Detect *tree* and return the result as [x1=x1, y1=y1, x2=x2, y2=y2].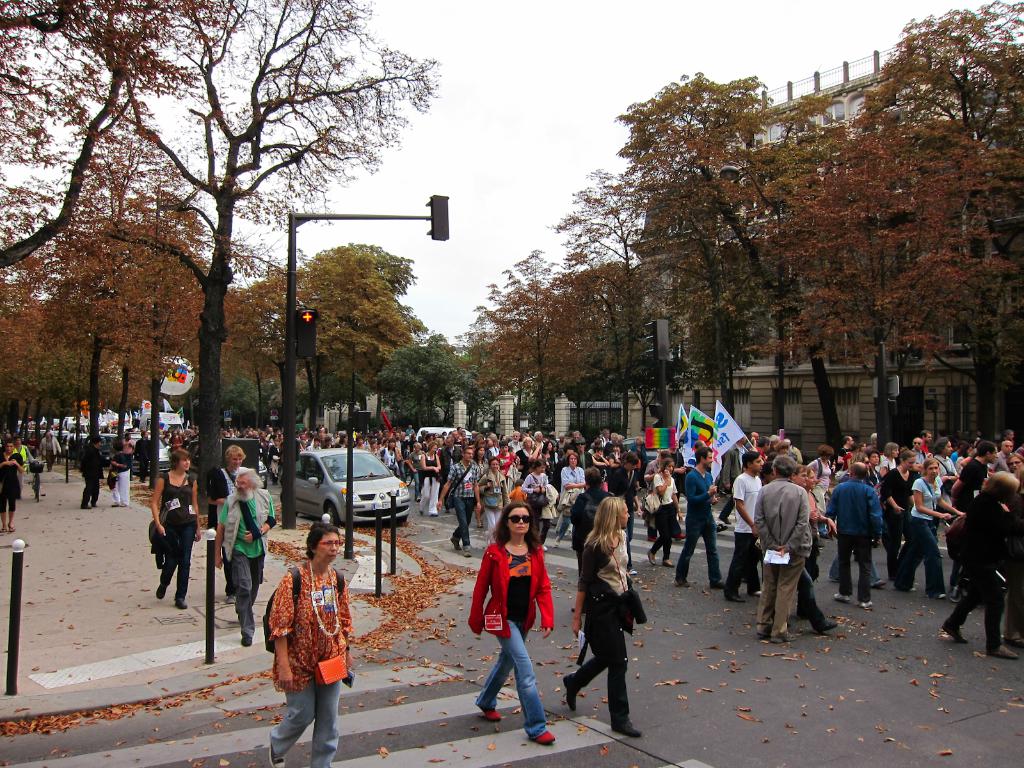
[x1=746, y1=125, x2=1014, y2=456].
